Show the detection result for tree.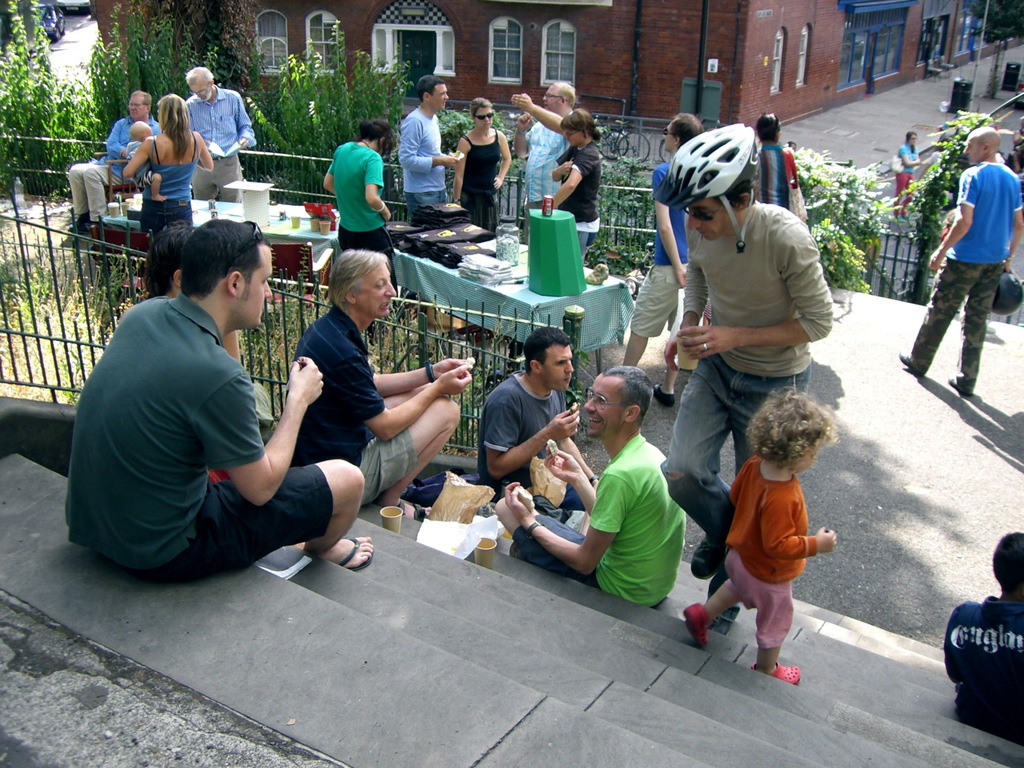
(x1=235, y1=37, x2=437, y2=197).
